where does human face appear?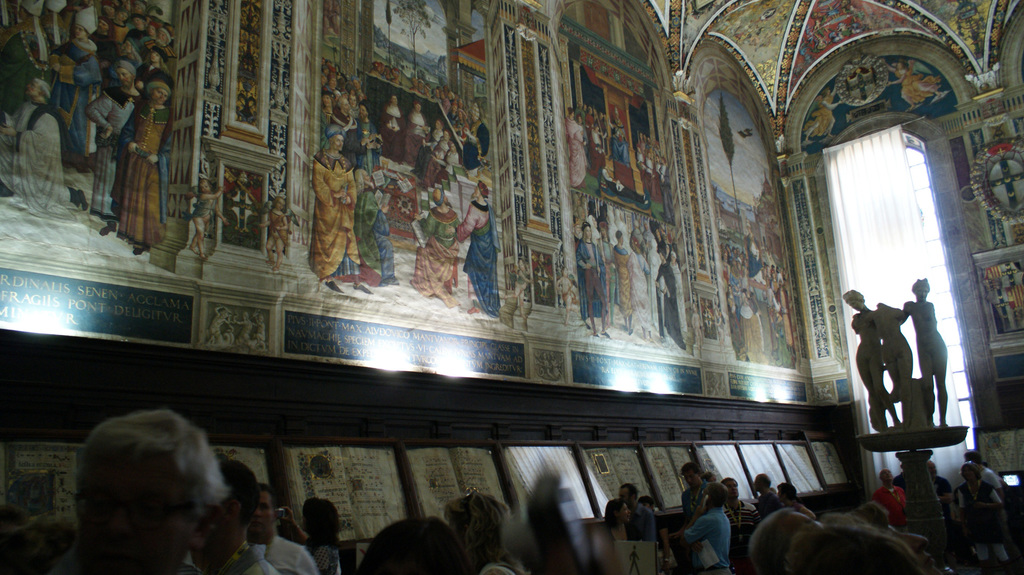
Appears at left=248, top=494, right=277, bottom=542.
